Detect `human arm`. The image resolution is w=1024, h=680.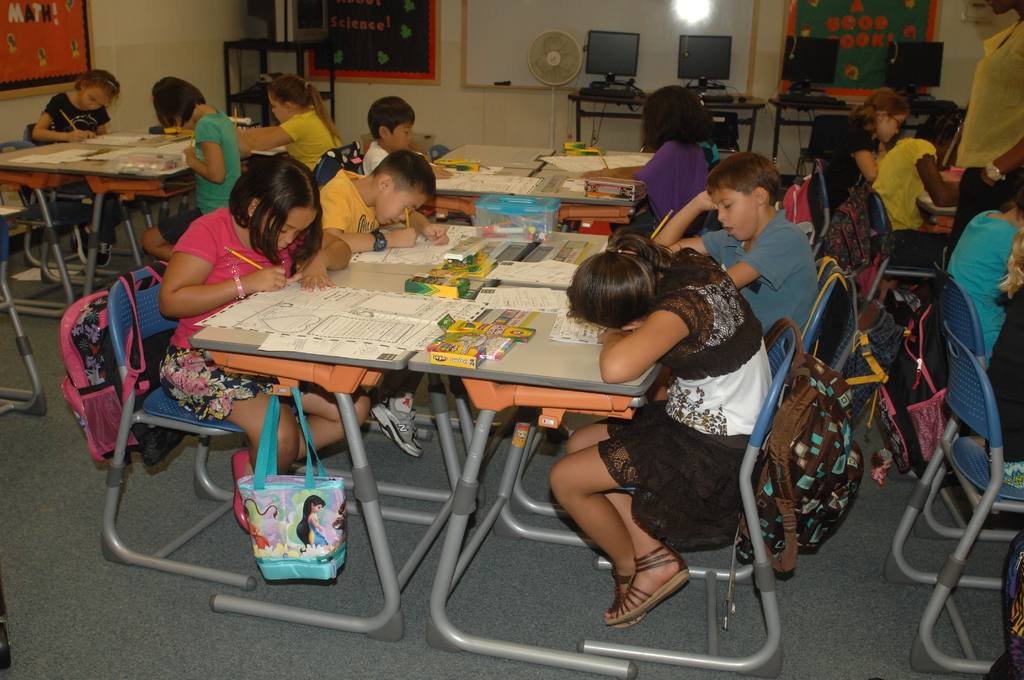
{"x1": 655, "y1": 190, "x2": 728, "y2": 257}.
